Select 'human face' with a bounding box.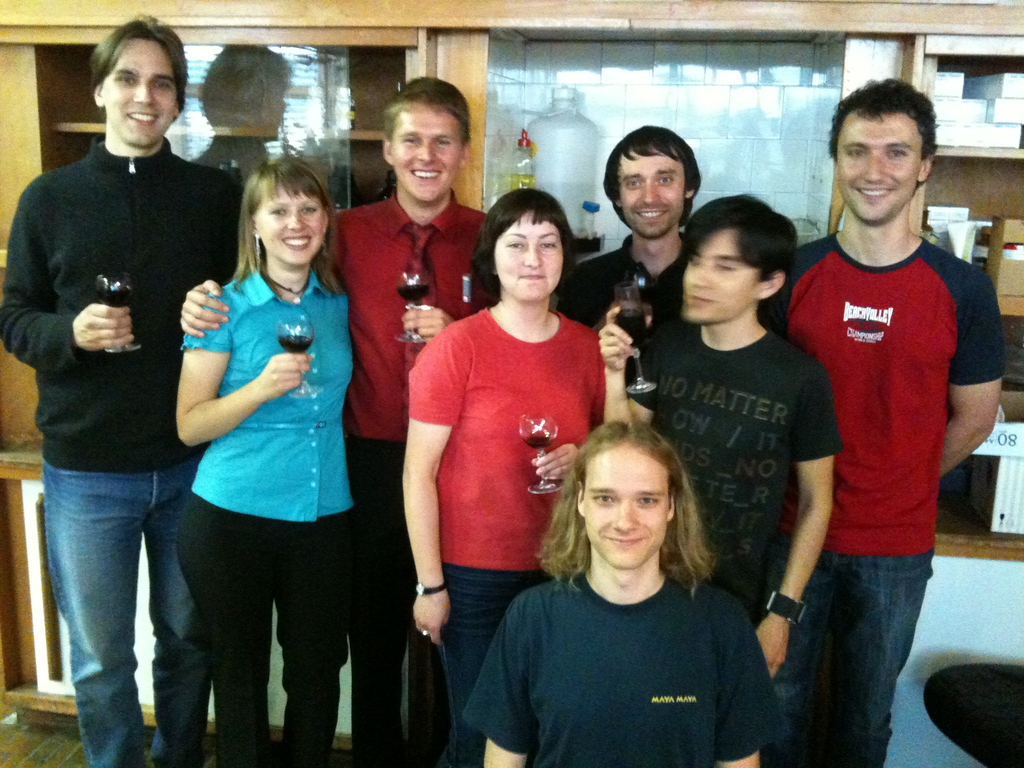
locate(623, 149, 684, 233).
